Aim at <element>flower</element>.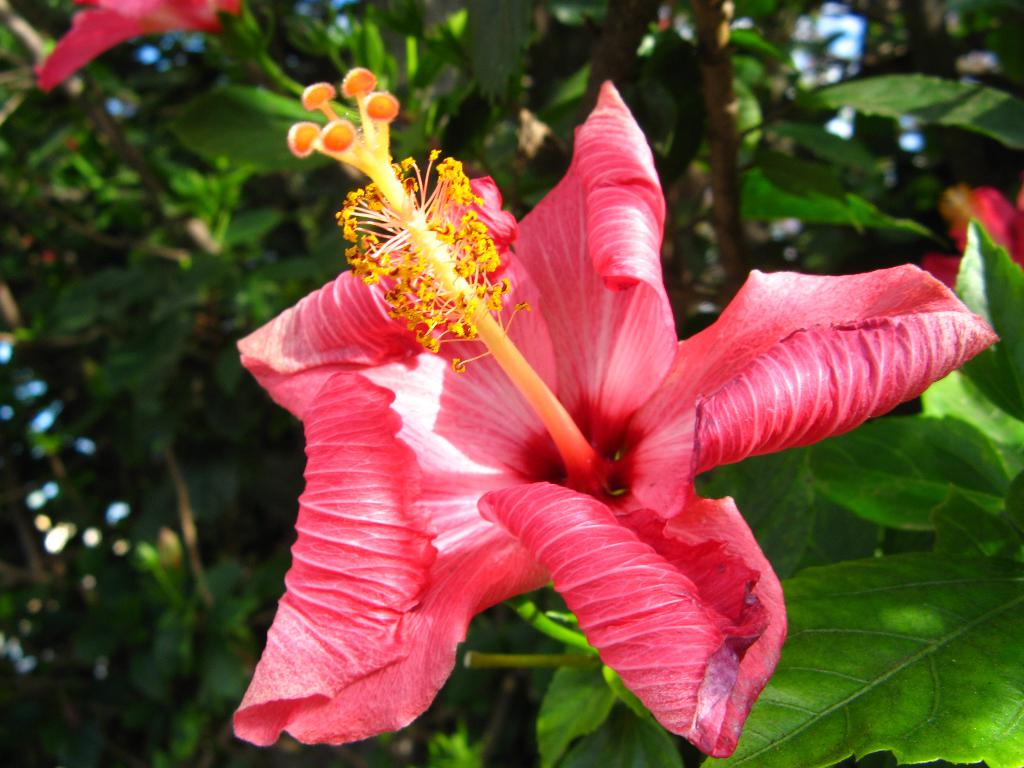
Aimed at [left=924, top=188, right=1023, bottom=294].
